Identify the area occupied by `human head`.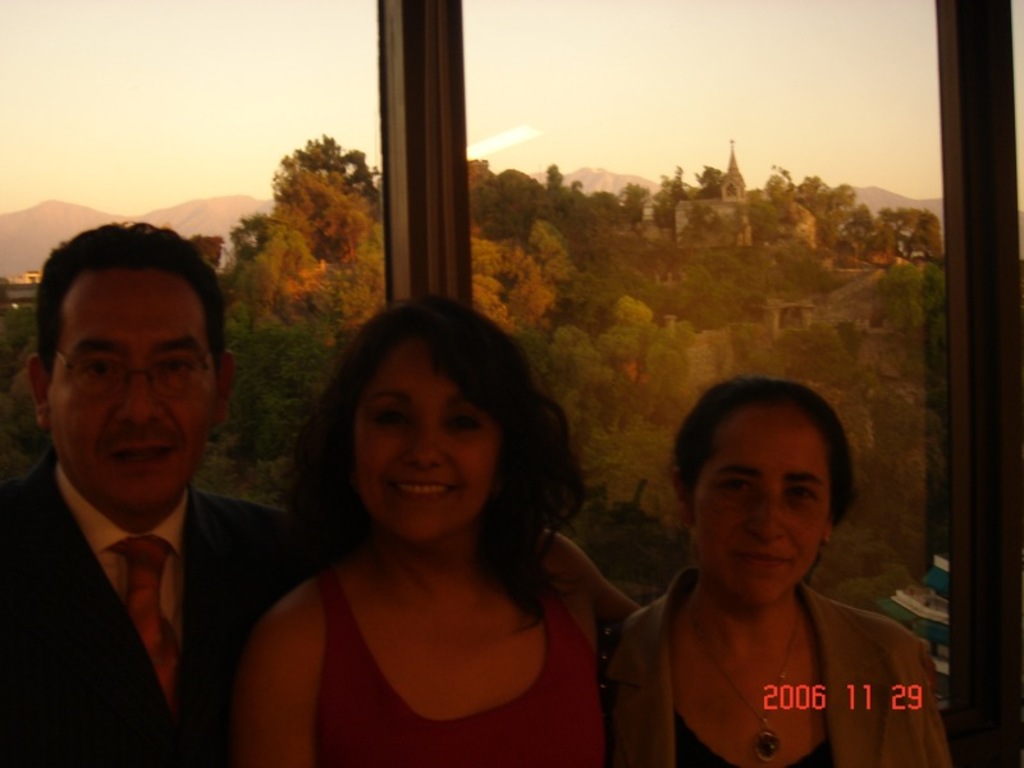
Area: crop(328, 296, 553, 543).
